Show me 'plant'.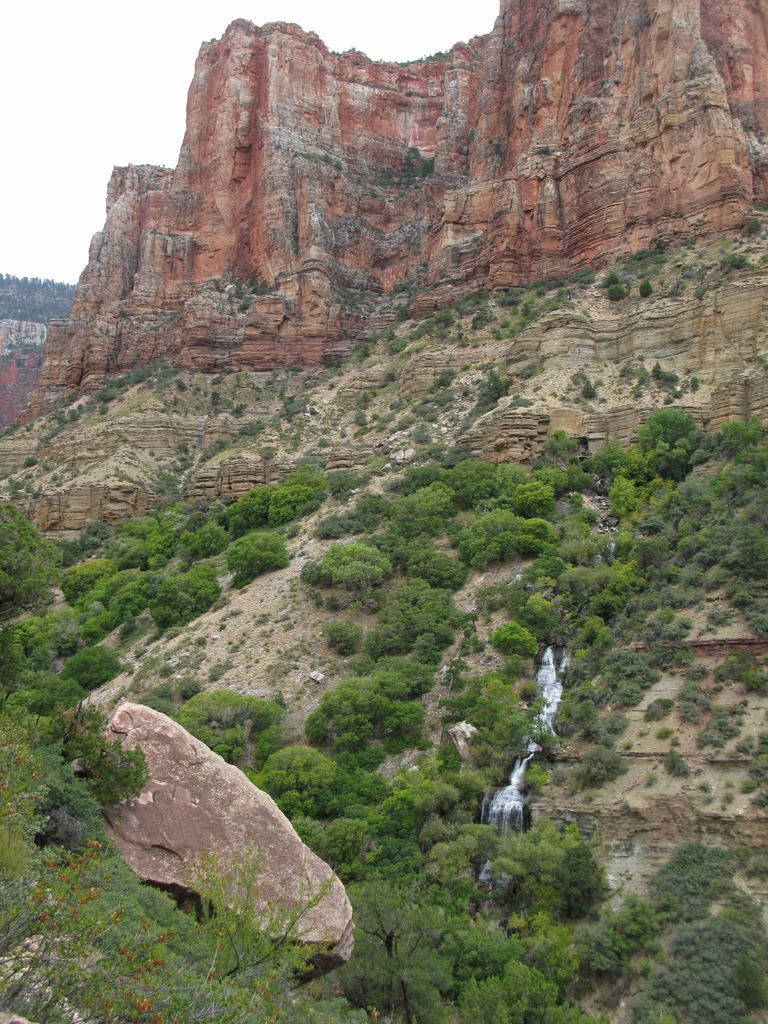
'plant' is here: x1=681 y1=662 x2=714 y2=722.
